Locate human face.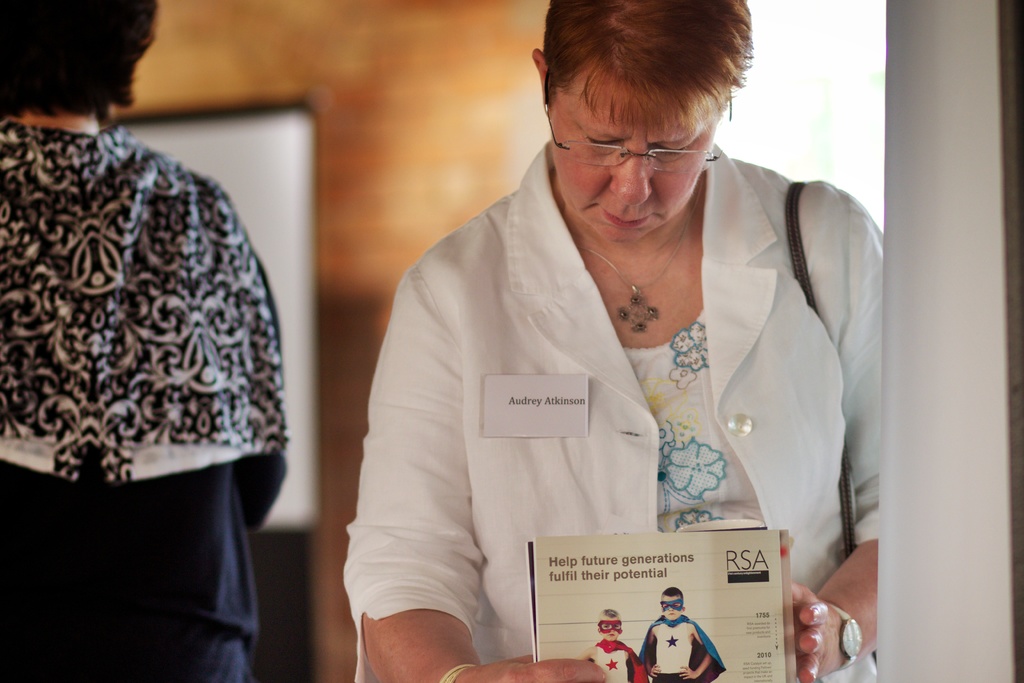
Bounding box: <box>597,618,623,637</box>.
